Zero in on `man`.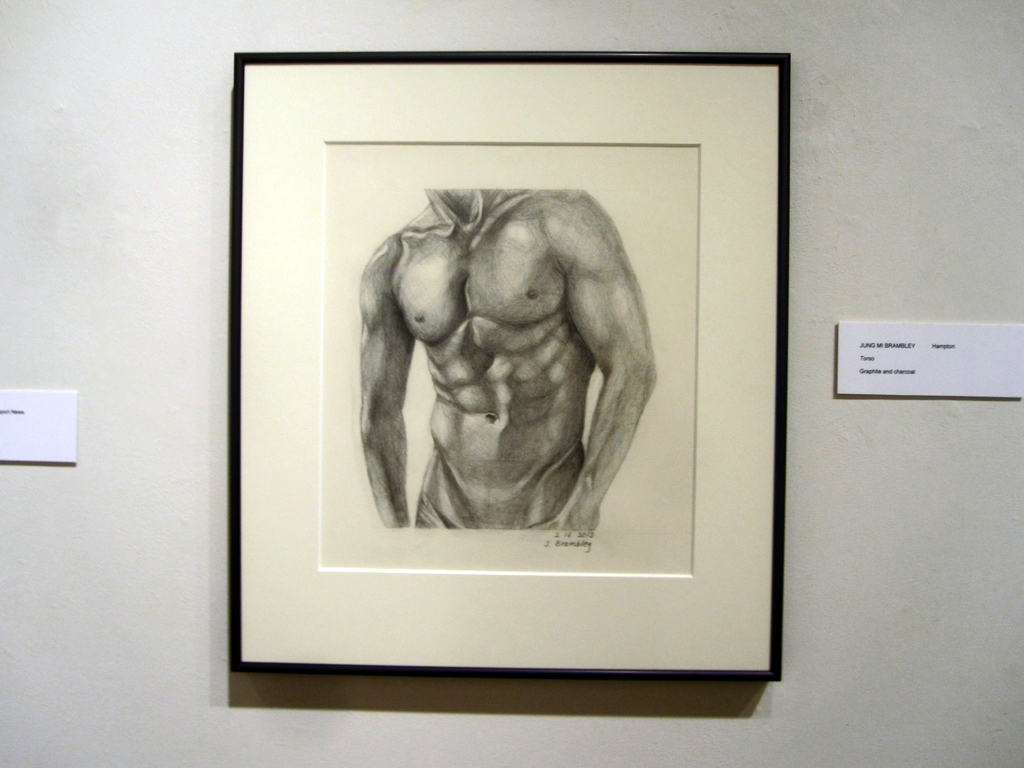
Zeroed in: bbox=[355, 182, 657, 531].
